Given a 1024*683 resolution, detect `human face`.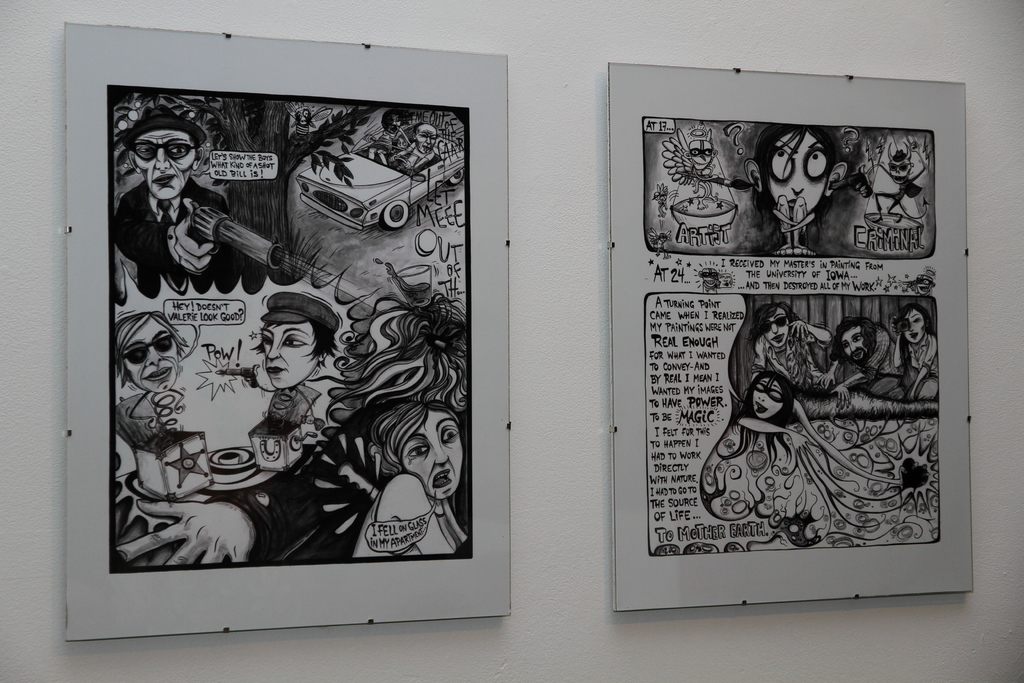
[left=417, top=126, right=436, bottom=154].
